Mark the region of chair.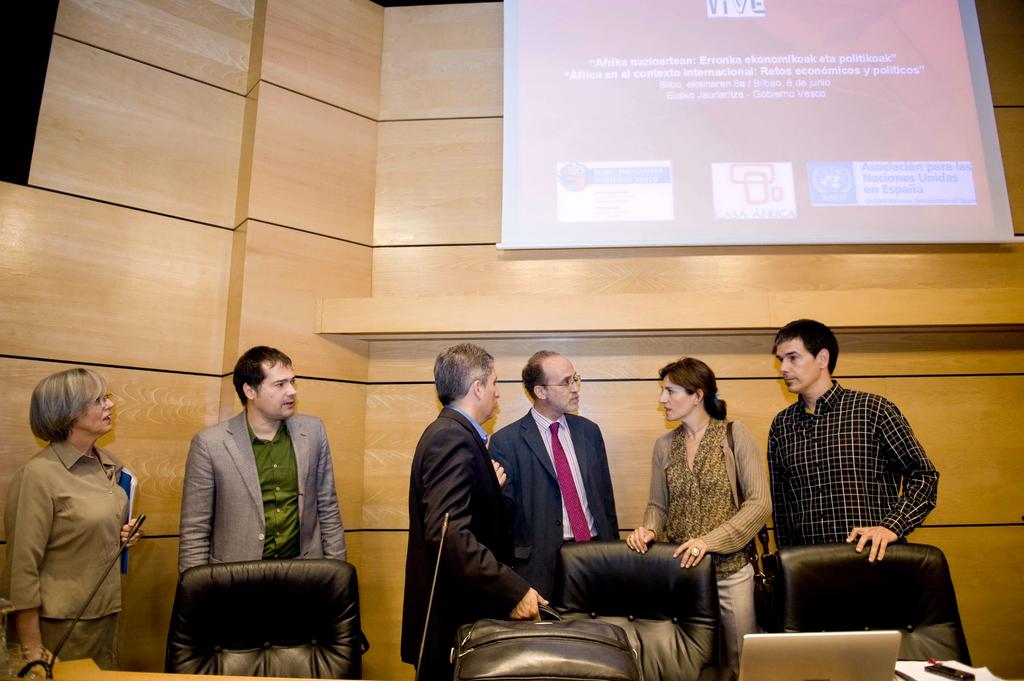
Region: Rect(561, 540, 729, 680).
